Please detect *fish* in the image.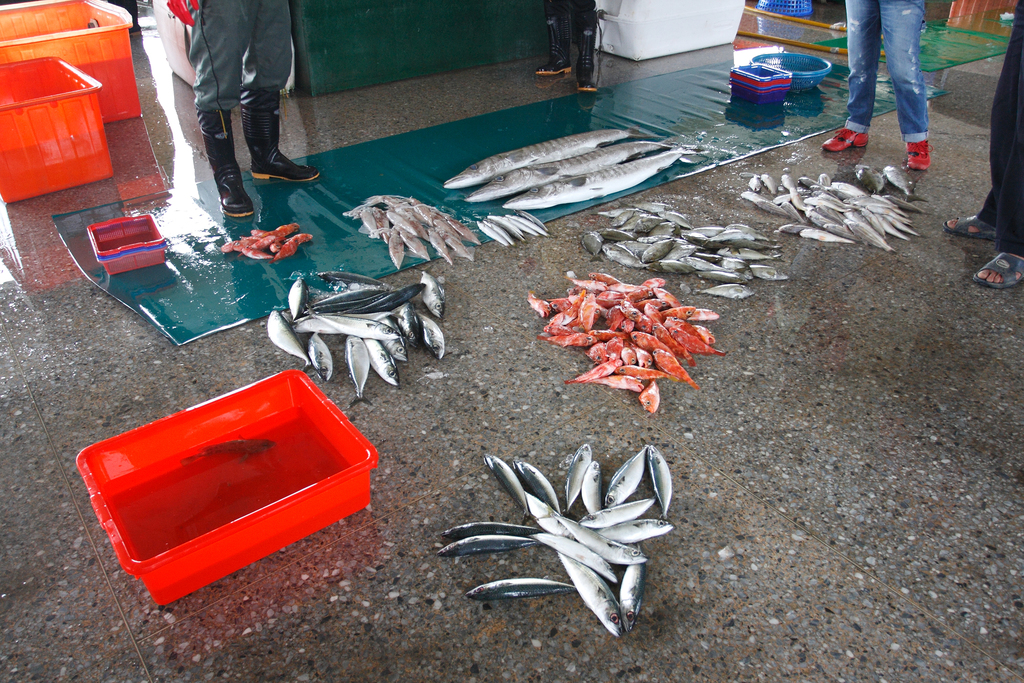
345/340/375/404.
